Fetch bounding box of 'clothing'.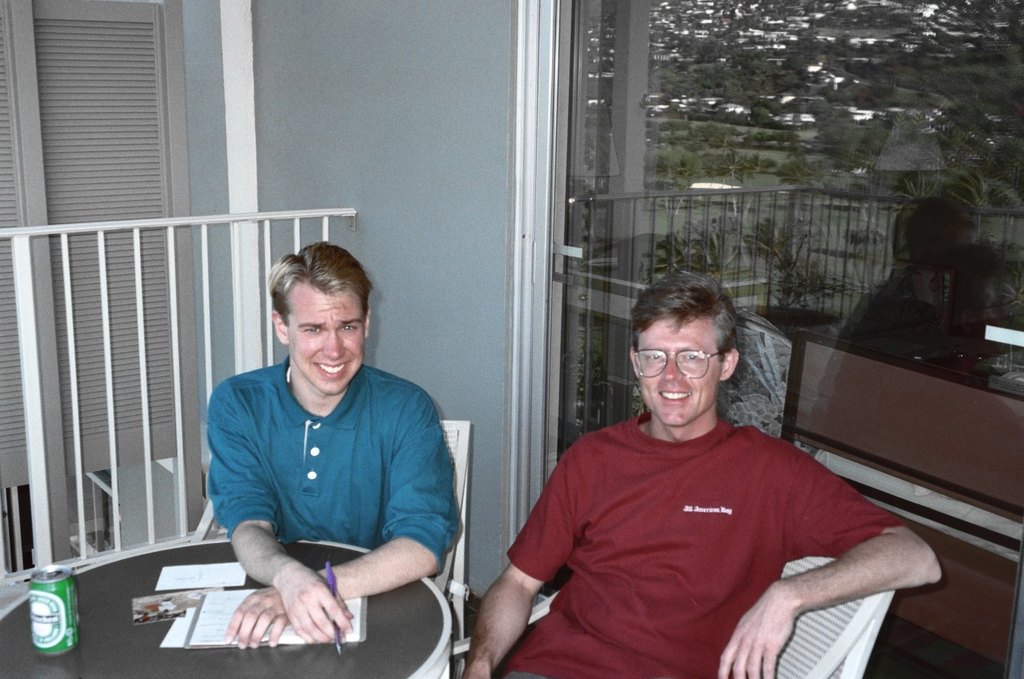
Bbox: select_region(506, 362, 921, 661).
